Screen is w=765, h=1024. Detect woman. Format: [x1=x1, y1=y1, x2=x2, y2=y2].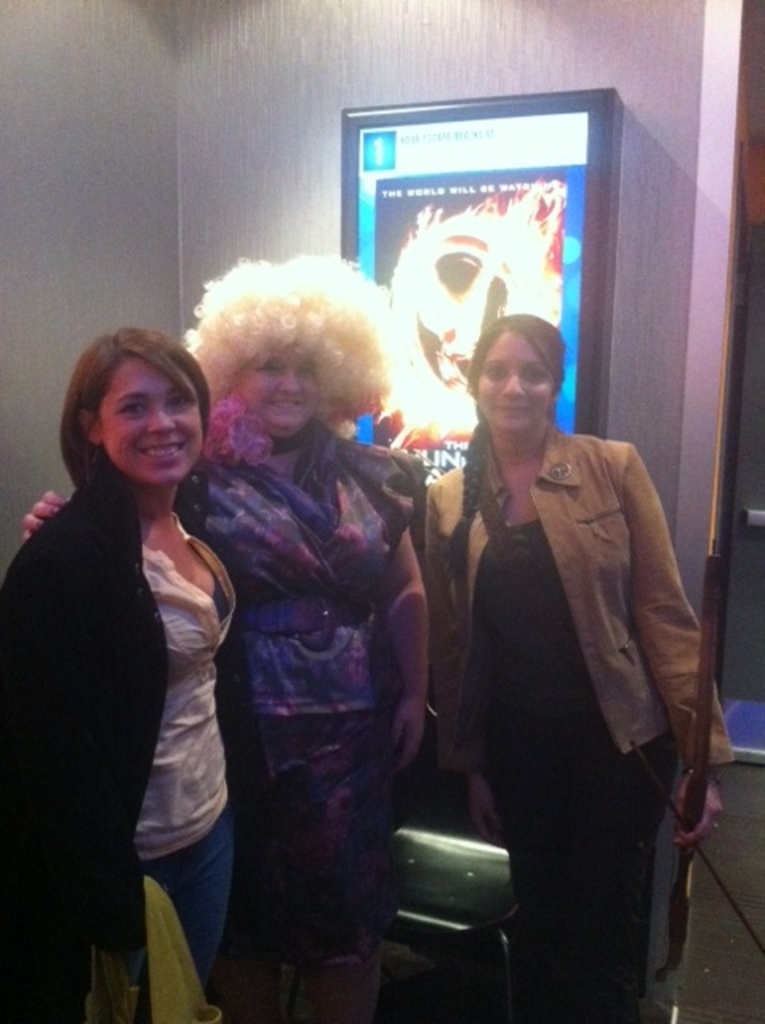
[x1=0, y1=320, x2=240, y2=1022].
